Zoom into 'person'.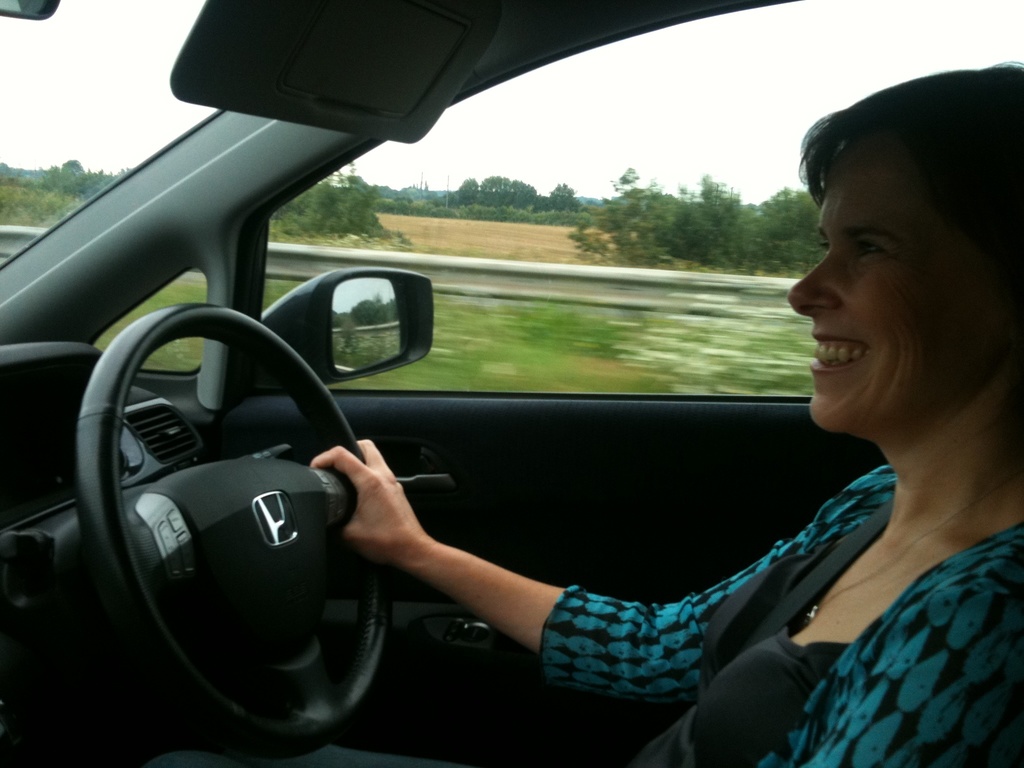
Zoom target: BBox(230, 78, 850, 767).
